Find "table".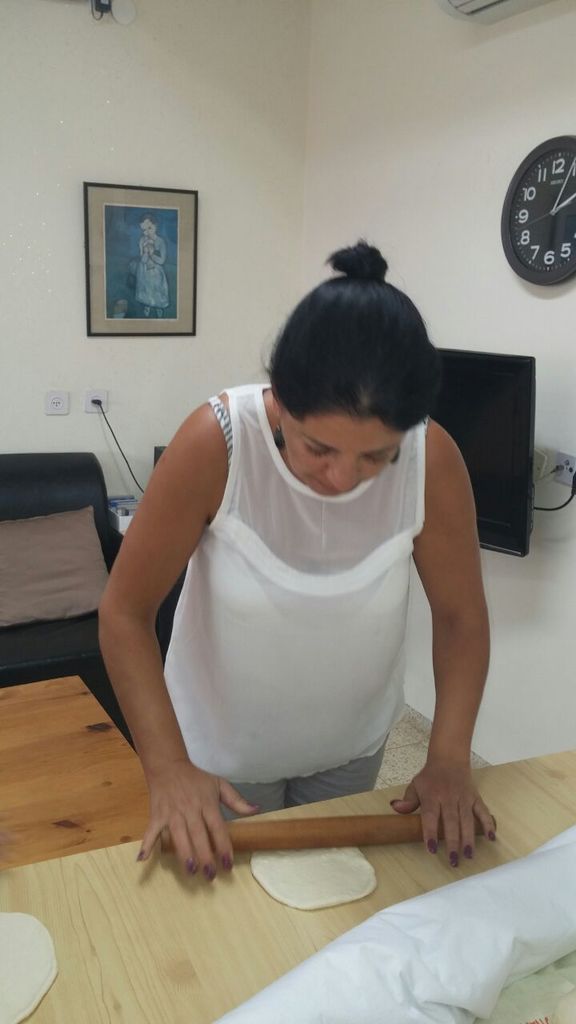
0 744 575 1023.
